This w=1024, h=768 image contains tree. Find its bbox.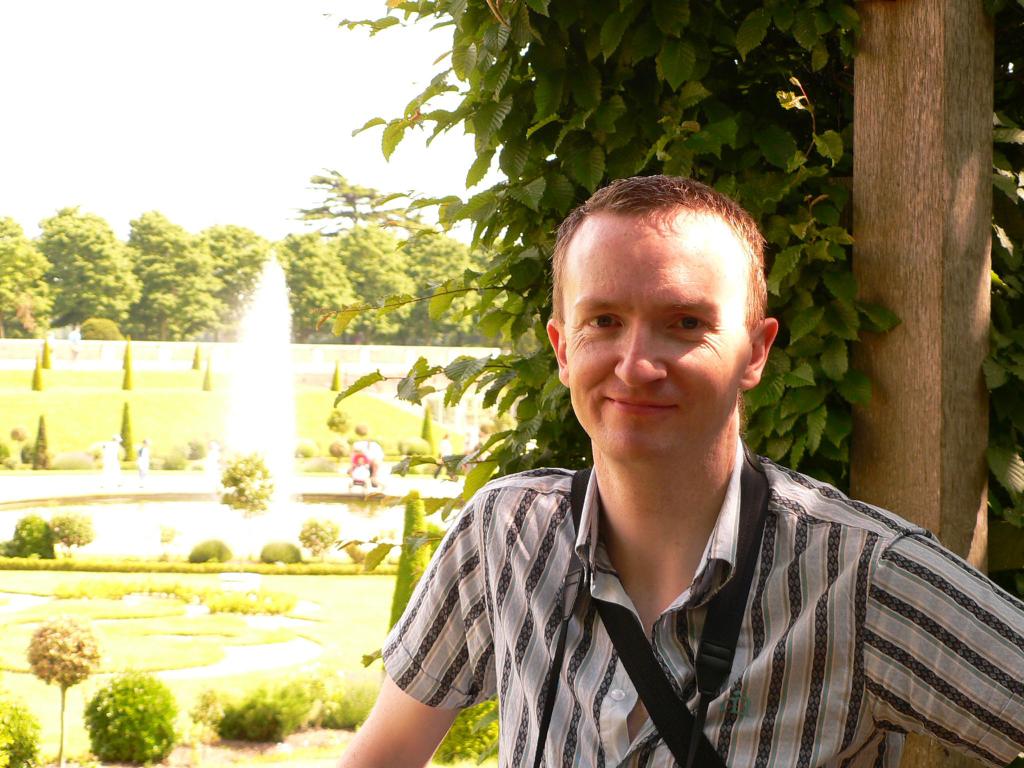
[30,367,42,394].
